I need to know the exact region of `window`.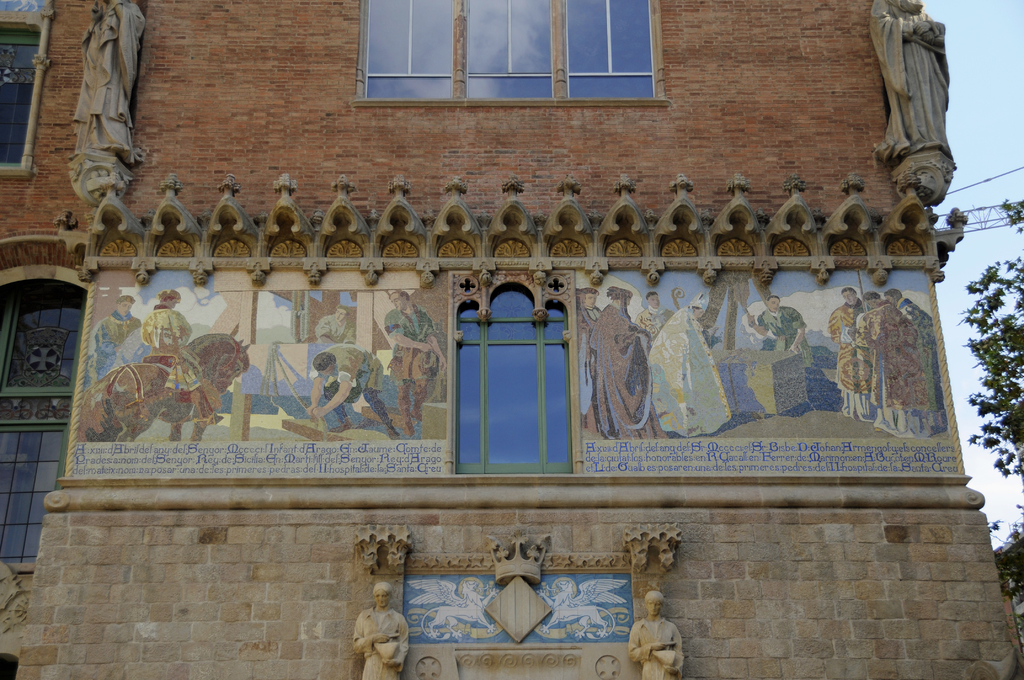
Region: box(0, 3, 47, 172).
